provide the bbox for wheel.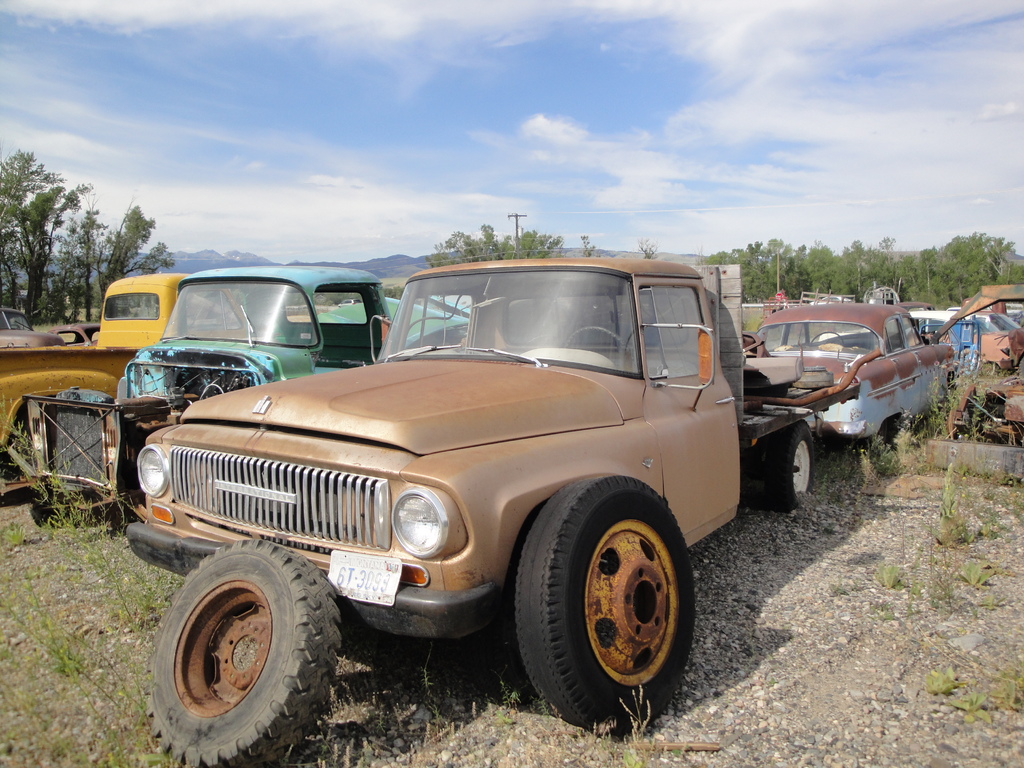
x1=765, y1=420, x2=814, y2=500.
